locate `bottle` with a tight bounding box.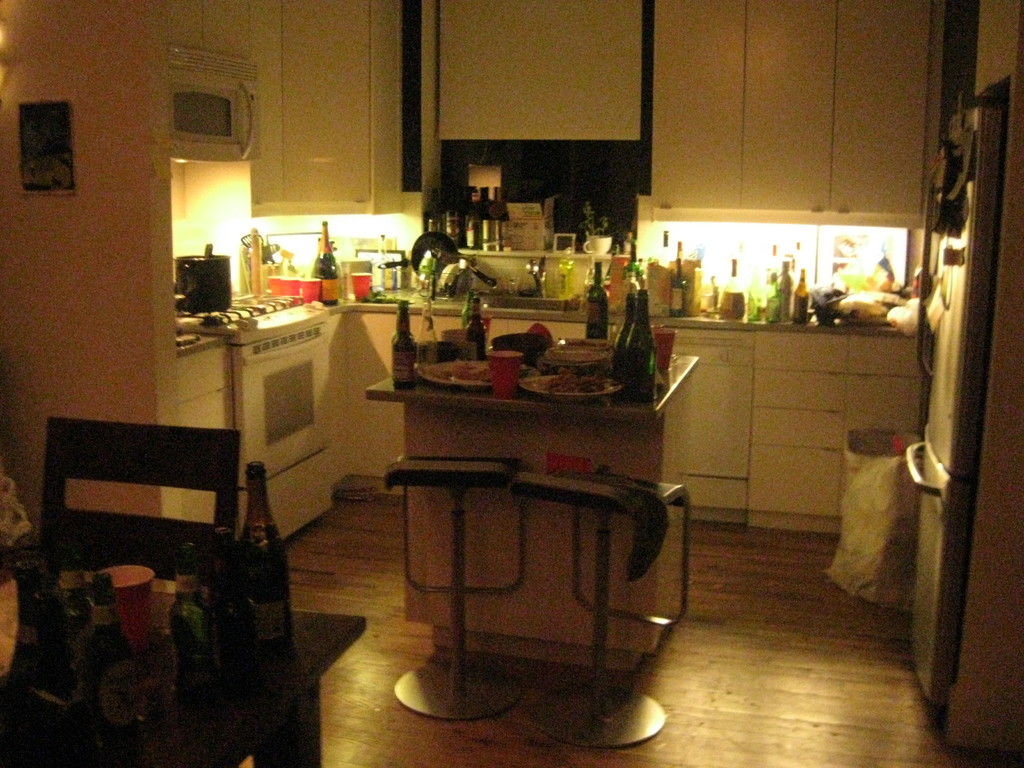
{"left": 586, "top": 262, "right": 610, "bottom": 340}.
